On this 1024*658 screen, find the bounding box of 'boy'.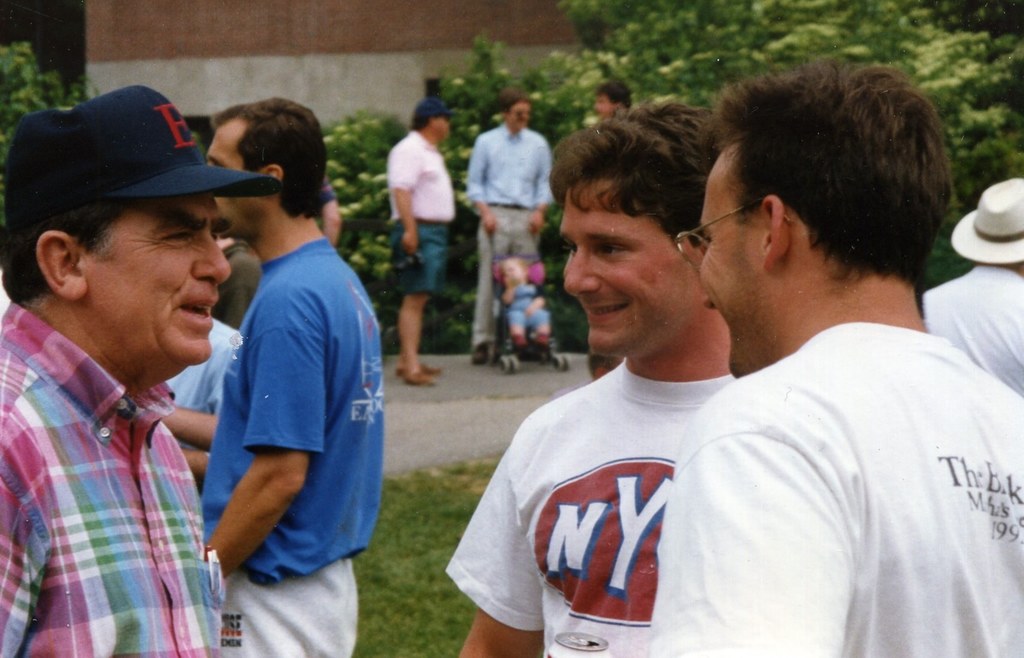
Bounding box: <region>651, 56, 1023, 657</region>.
